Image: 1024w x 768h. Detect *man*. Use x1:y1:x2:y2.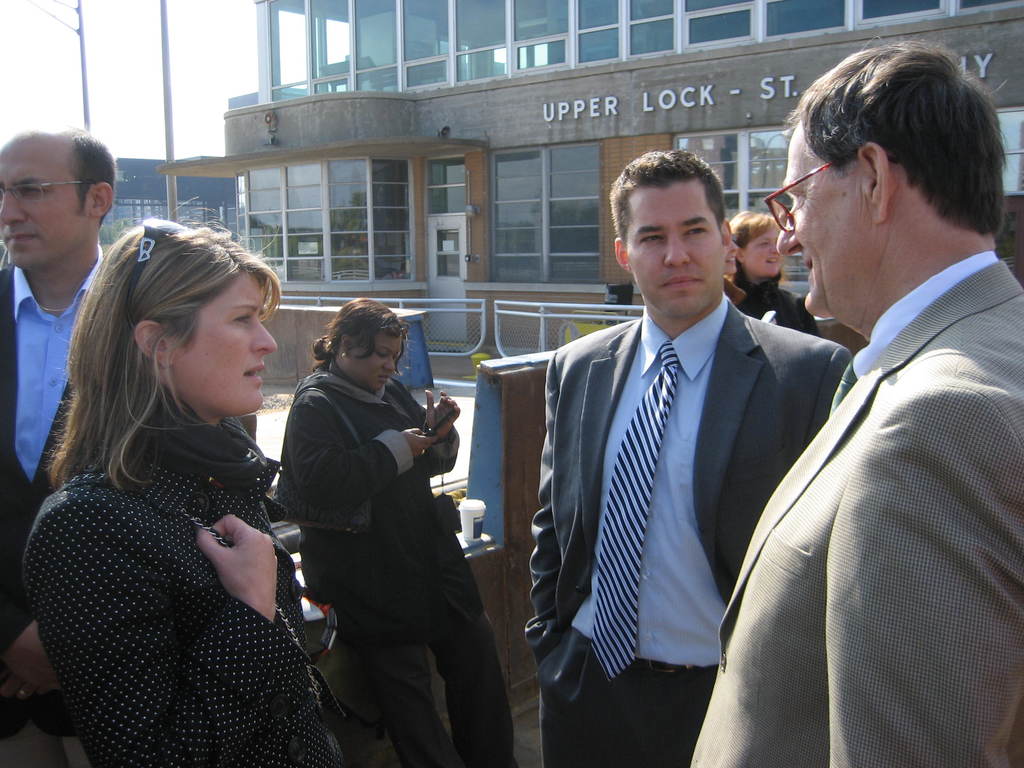
719:42:1023:756.
